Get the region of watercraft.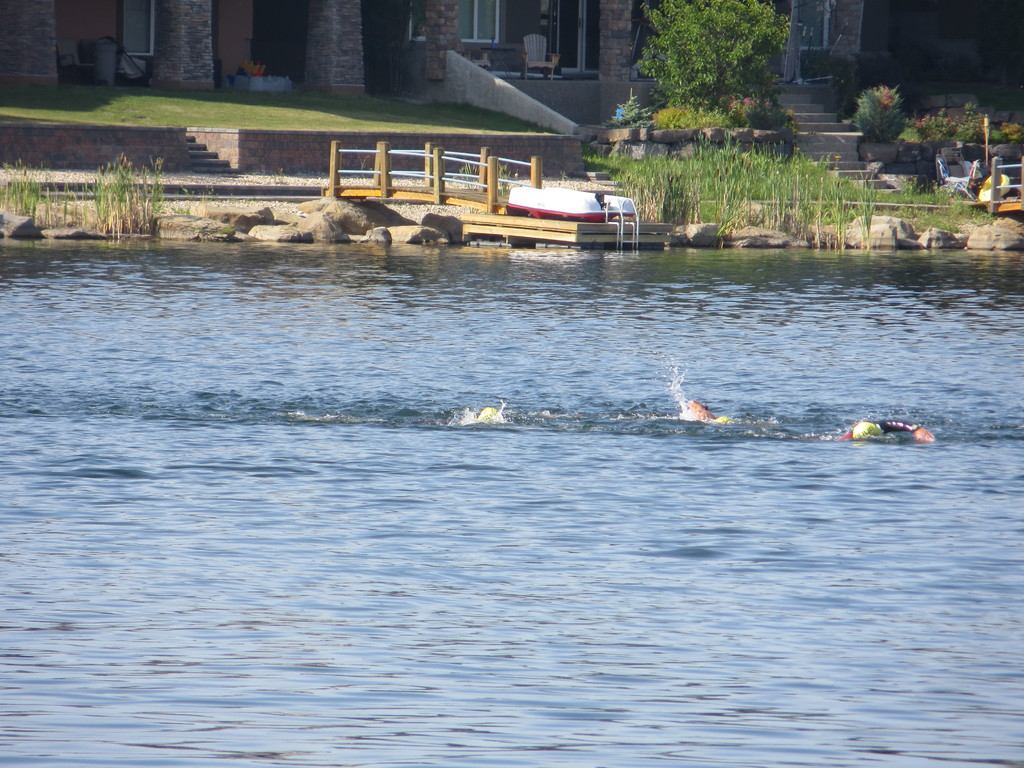
(x1=986, y1=161, x2=1023, y2=213).
